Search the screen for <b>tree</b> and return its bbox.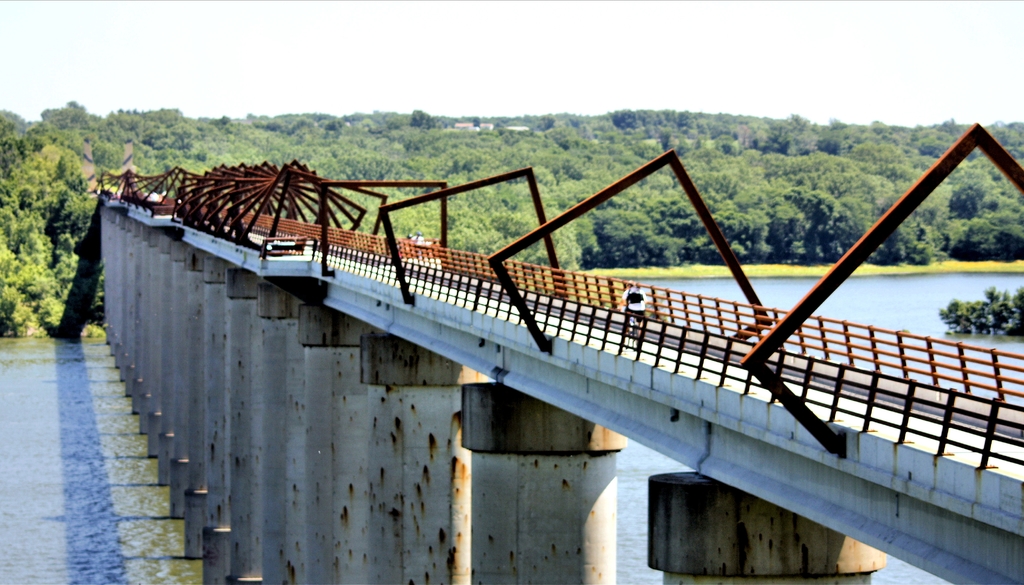
Found: select_region(0, 118, 106, 345).
